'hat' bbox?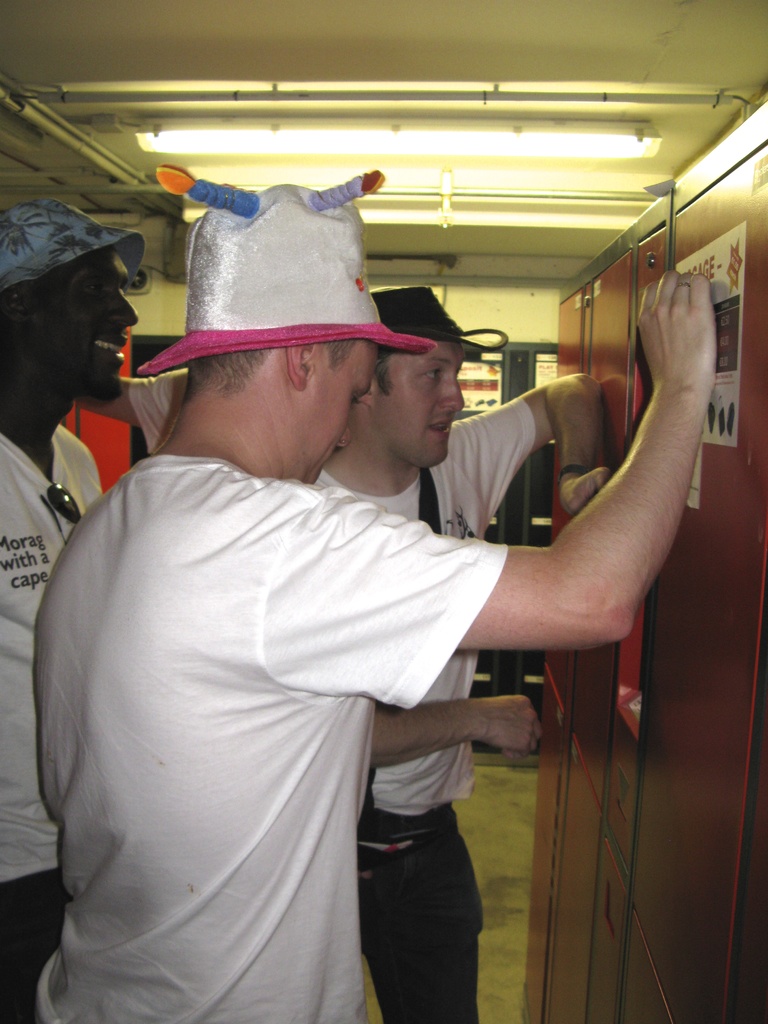
{"x1": 0, "y1": 190, "x2": 145, "y2": 291}
